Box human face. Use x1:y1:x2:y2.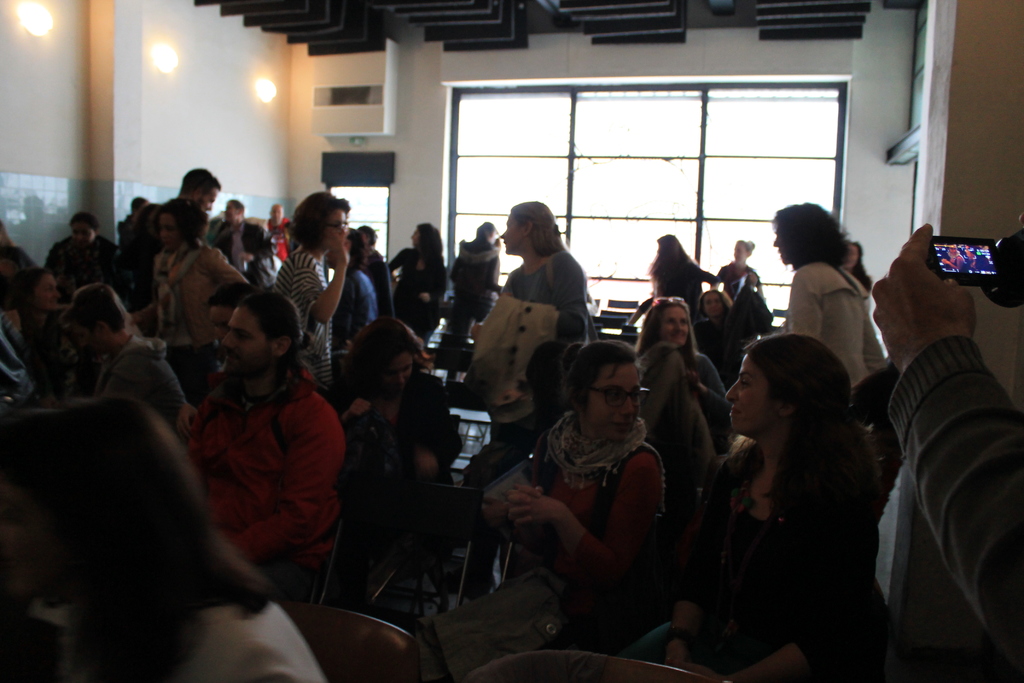
732:243:748:266.
